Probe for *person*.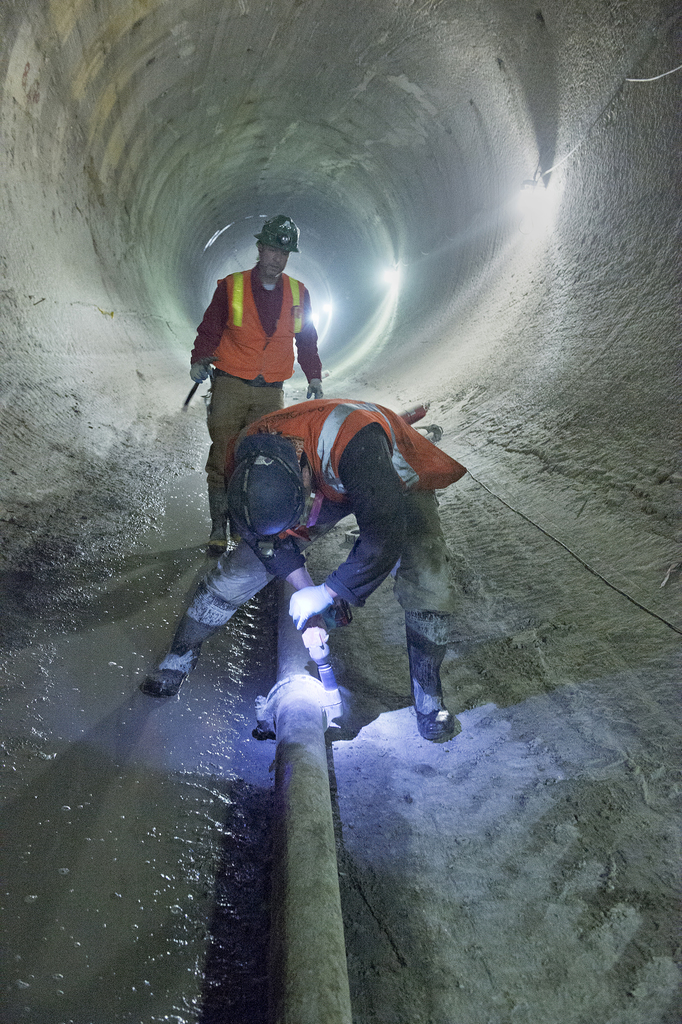
Probe result: Rect(179, 213, 324, 545).
